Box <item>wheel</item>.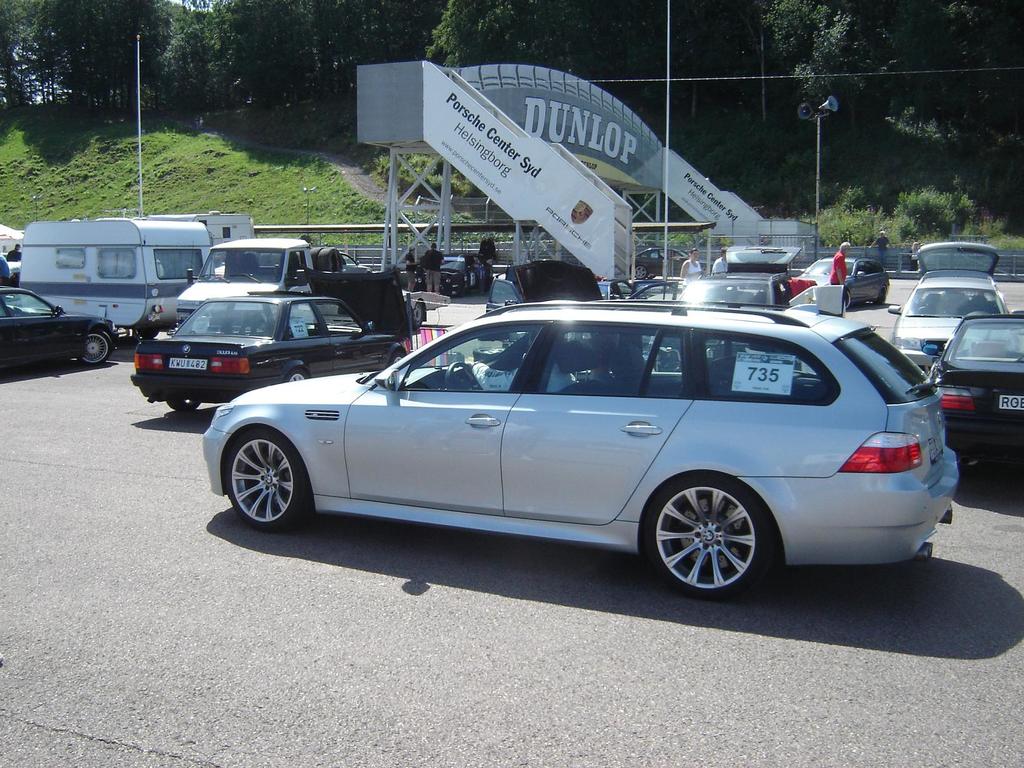
rect(79, 328, 115, 365).
